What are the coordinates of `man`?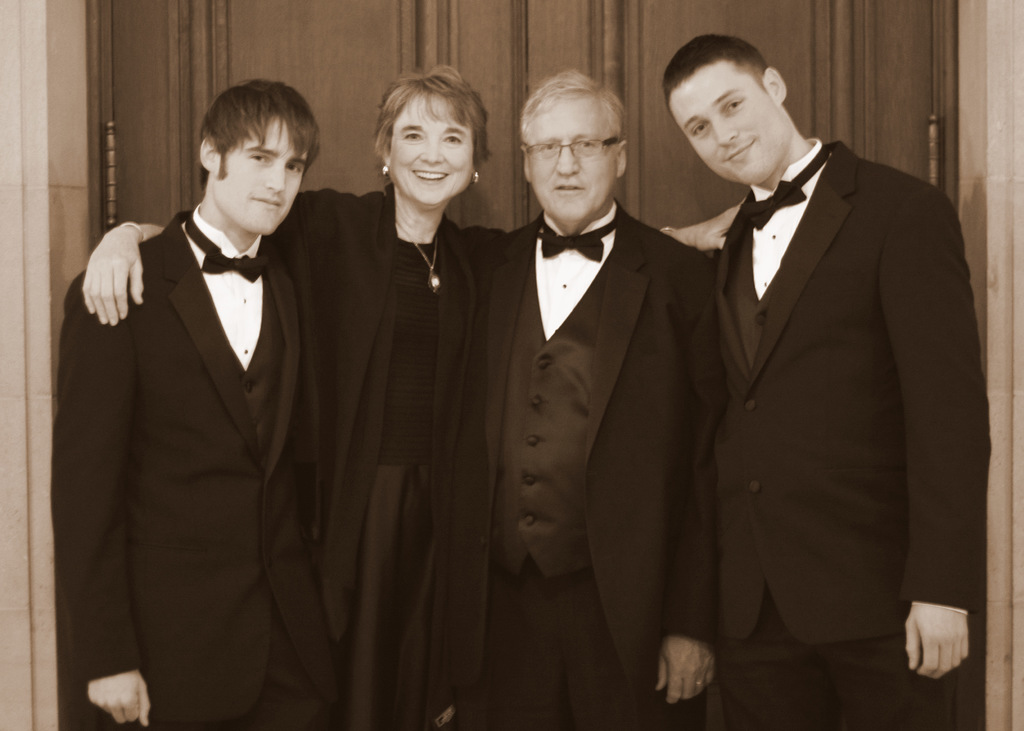
[left=662, top=23, right=983, bottom=730].
